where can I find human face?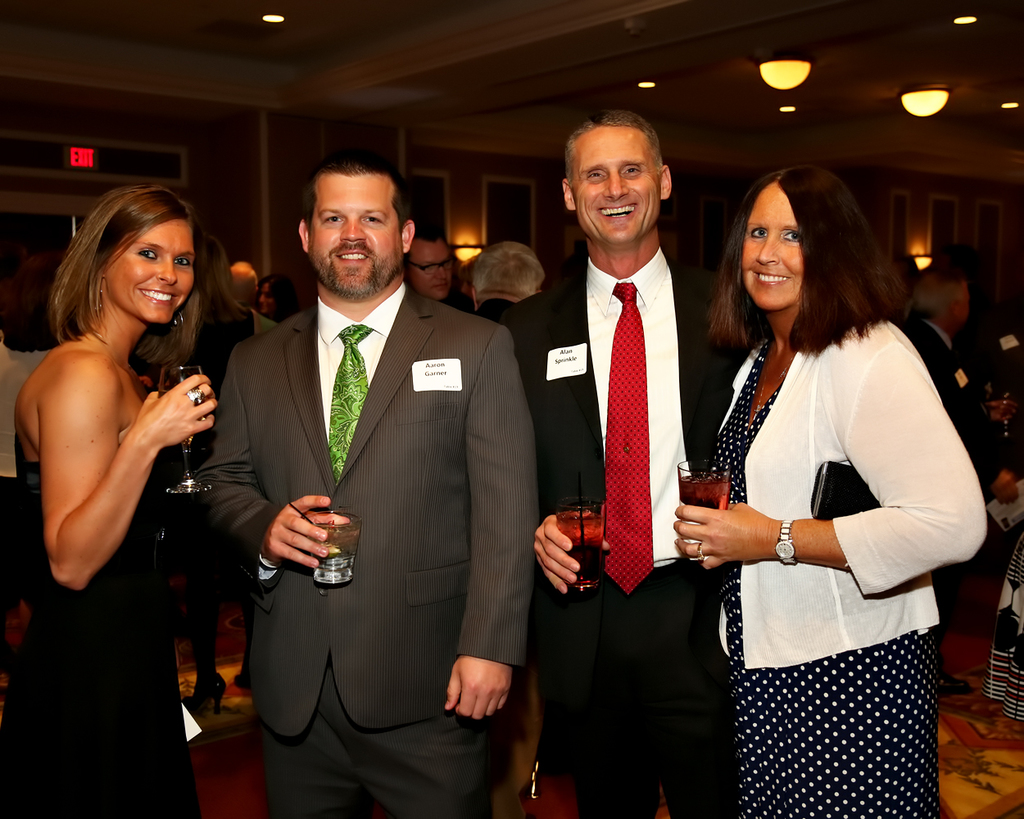
You can find it at (406, 238, 456, 305).
